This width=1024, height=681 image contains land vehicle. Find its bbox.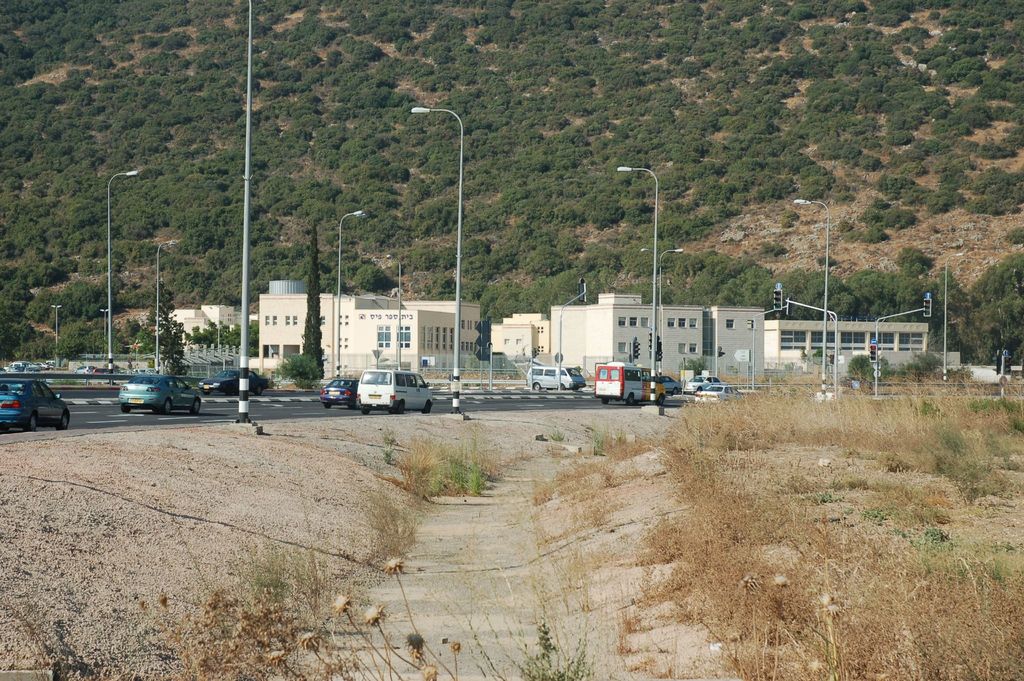
813 385 862 404.
